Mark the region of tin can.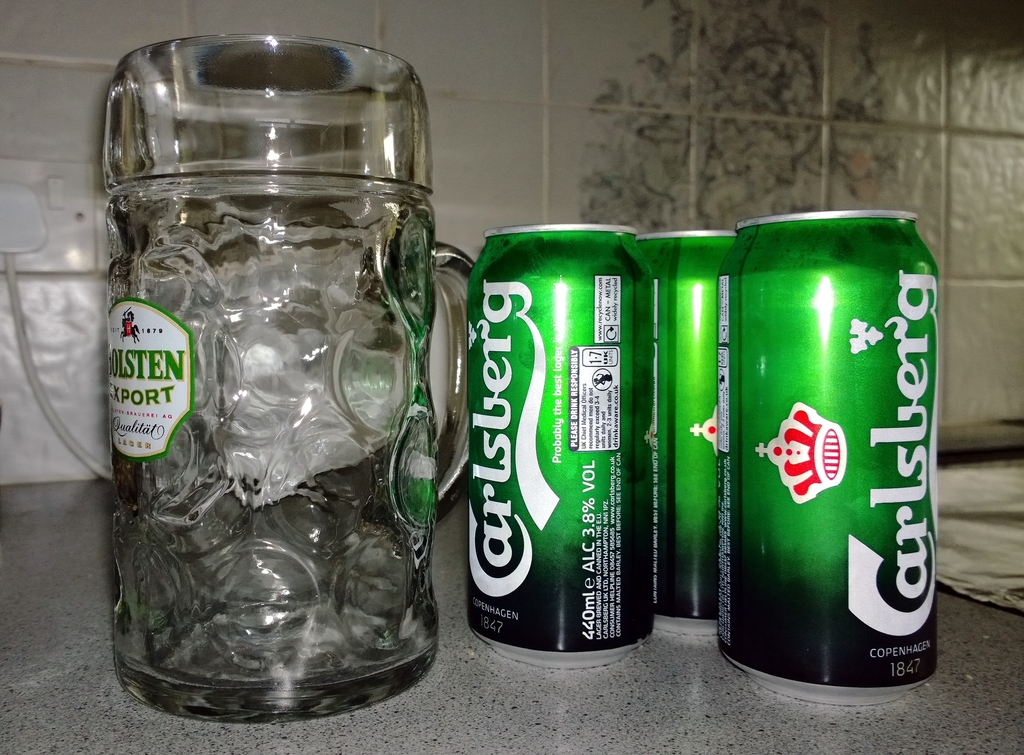
Region: (715, 211, 938, 705).
